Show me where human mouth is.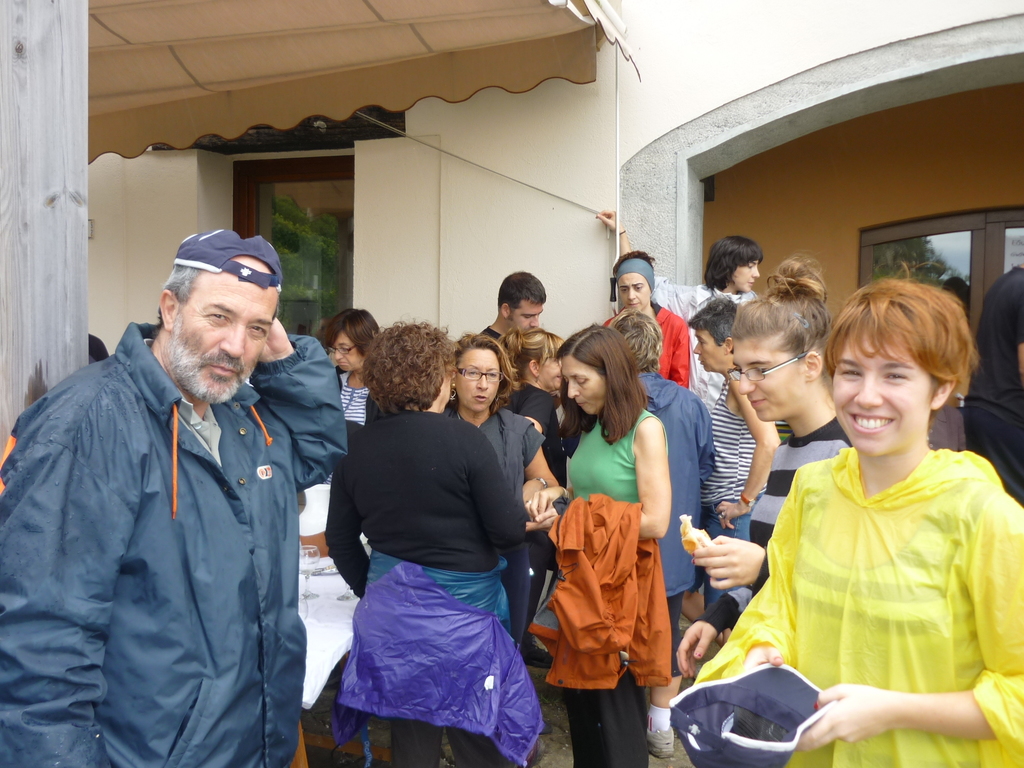
human mouth is at bbox=(698, 355, 706, 368).
